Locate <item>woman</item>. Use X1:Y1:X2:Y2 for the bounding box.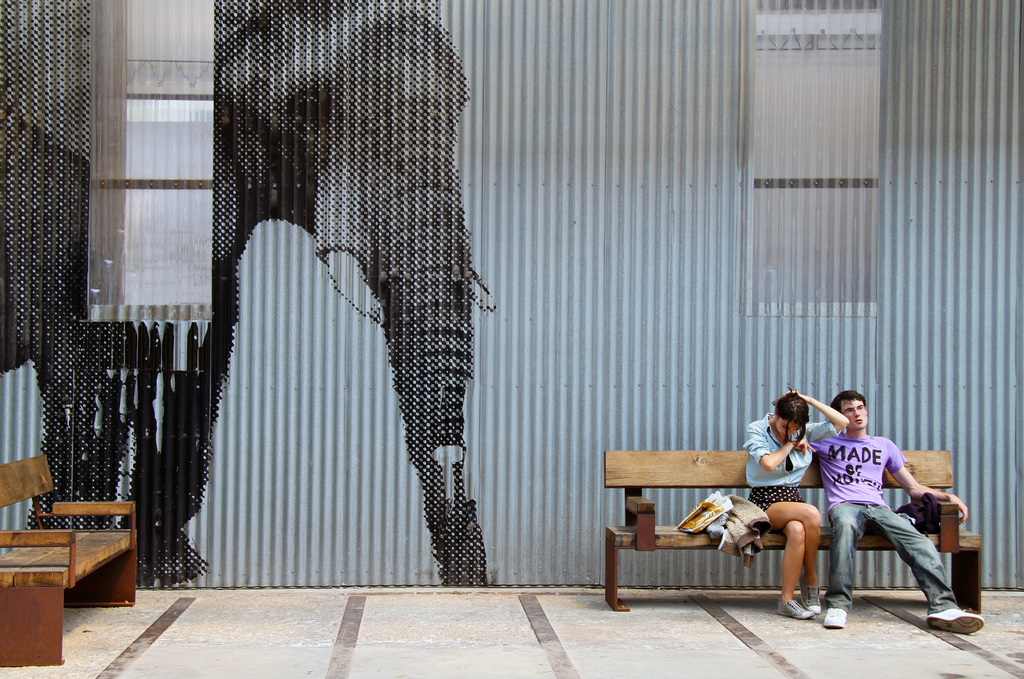
742:387:852:617.
